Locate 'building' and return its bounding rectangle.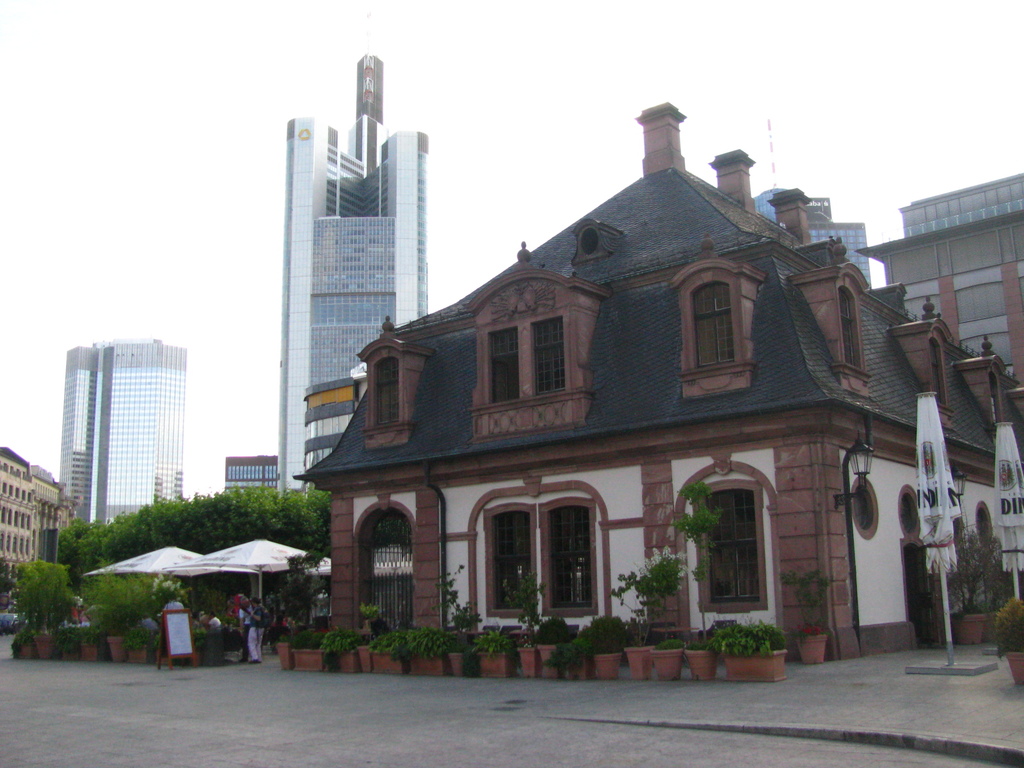
[270,48,436,497].
